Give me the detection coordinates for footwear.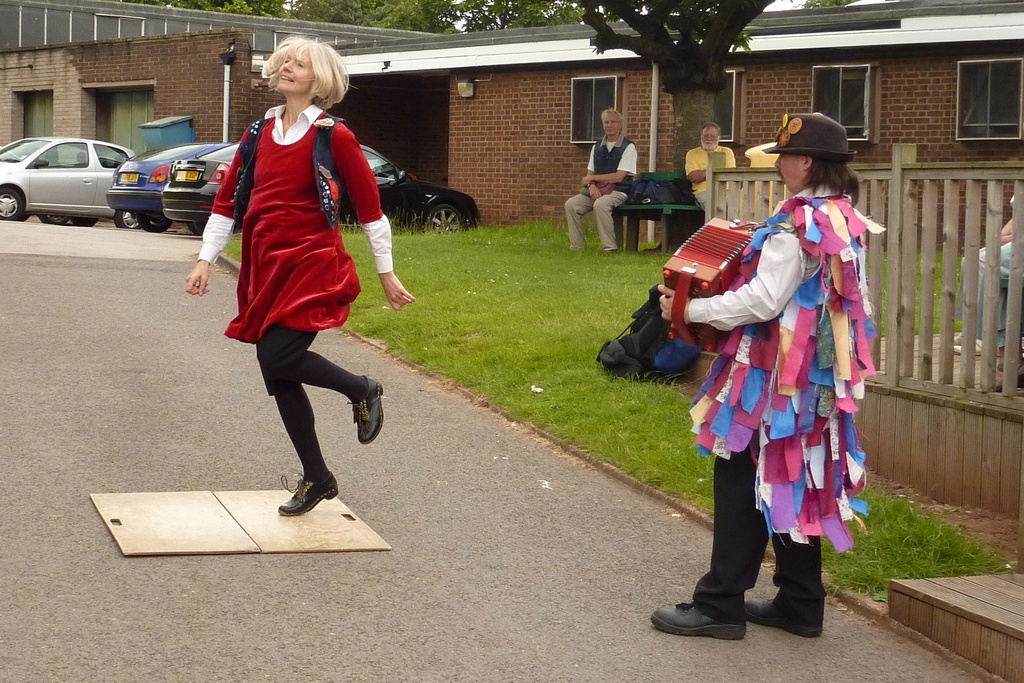
{"left": 744, "top": 590, "right": 824, "bottom": 635}.
